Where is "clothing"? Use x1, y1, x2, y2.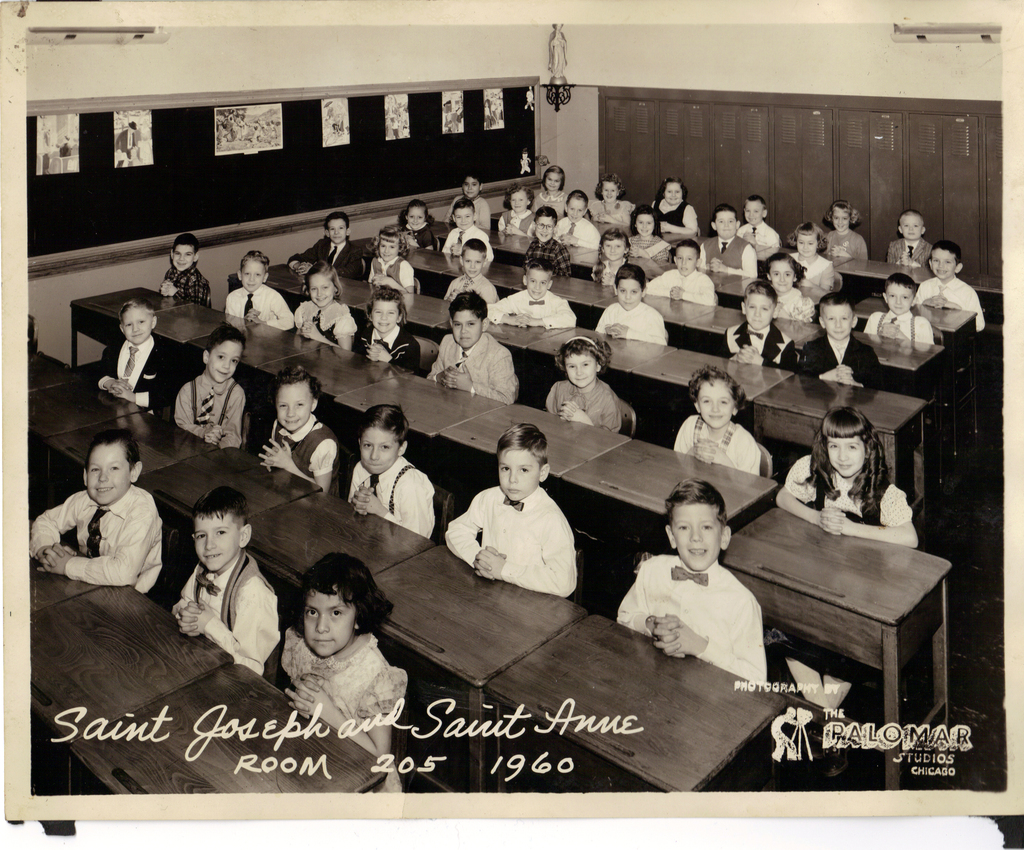
349, 454, 435, 539.
